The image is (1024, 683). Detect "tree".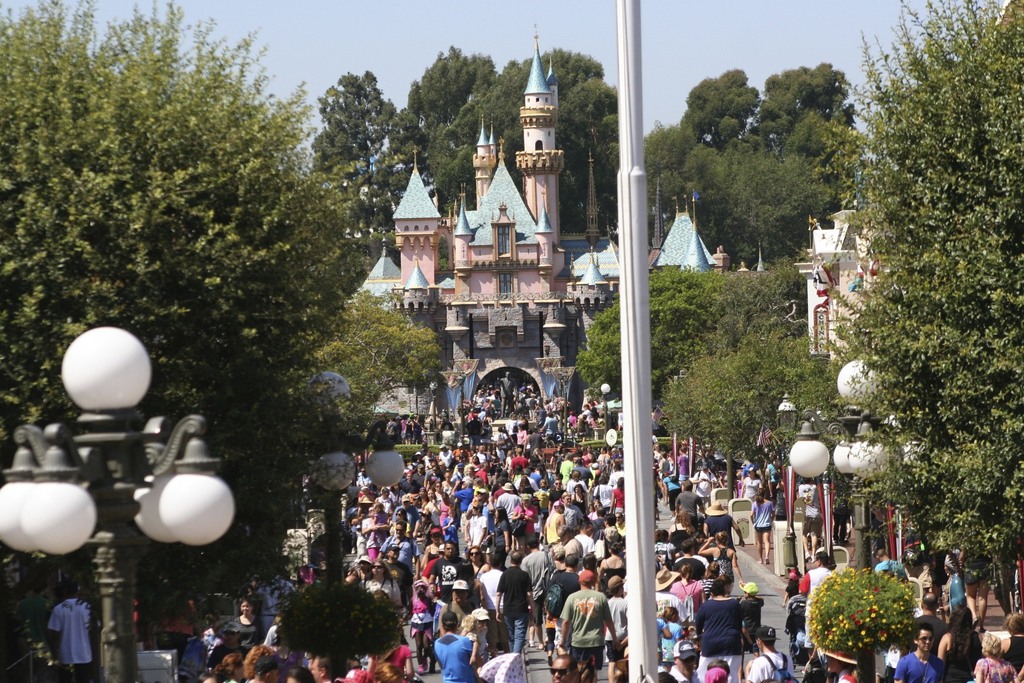
Detection: {"left": 644, "top": 124, "right": 700, "bottom": 206}.
